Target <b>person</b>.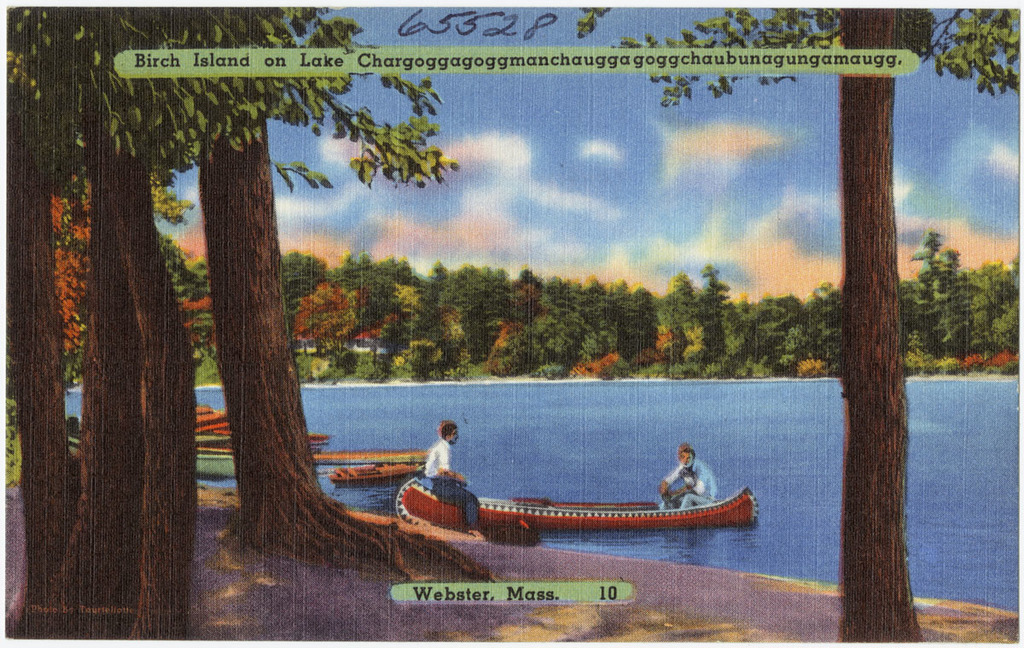
Target region: <box>655,438,725,516</box>.
